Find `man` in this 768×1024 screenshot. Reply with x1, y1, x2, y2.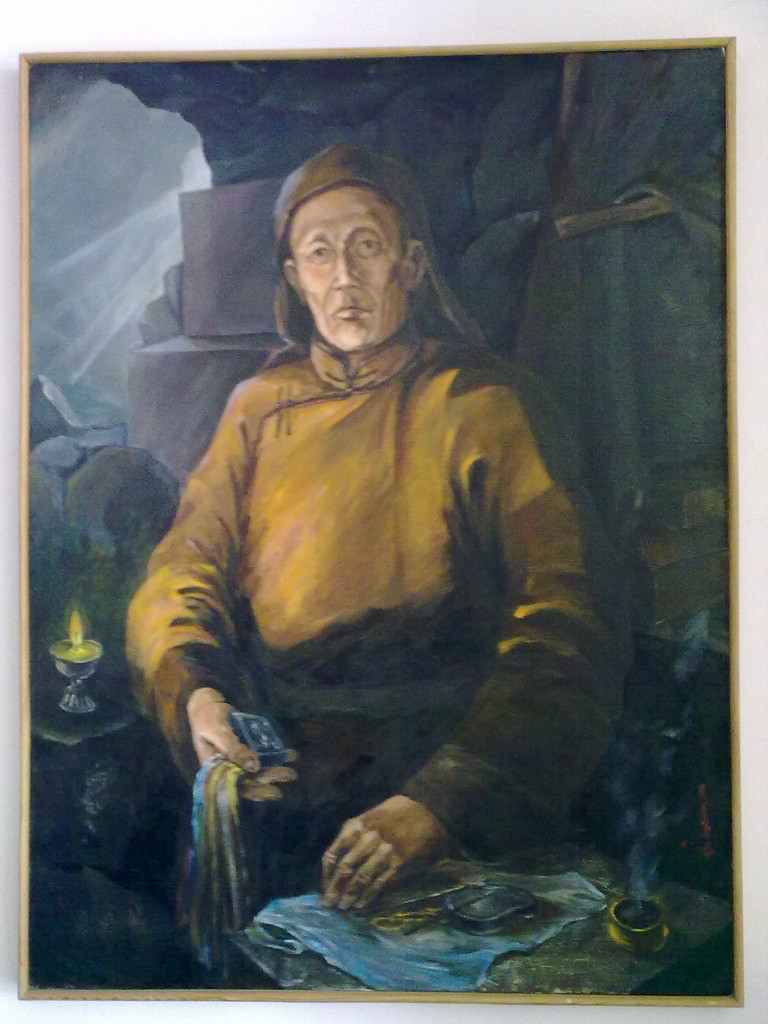
84, 310, 641, 892.
